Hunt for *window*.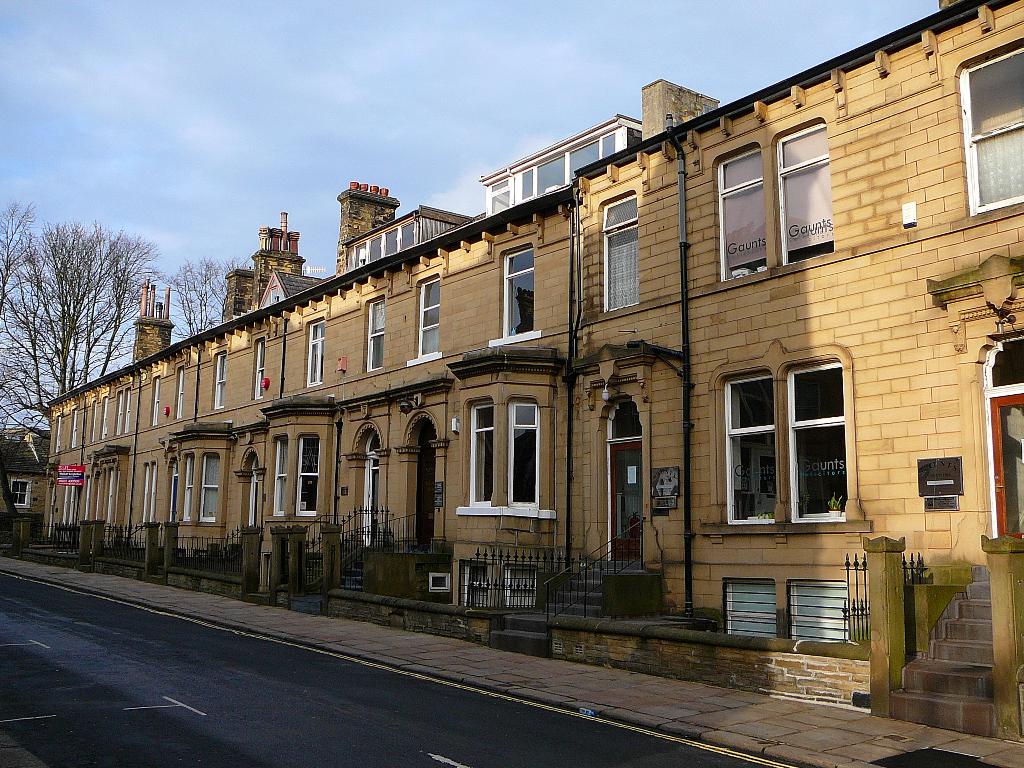
Hunted down at crop(508, 394, 543, 511).
